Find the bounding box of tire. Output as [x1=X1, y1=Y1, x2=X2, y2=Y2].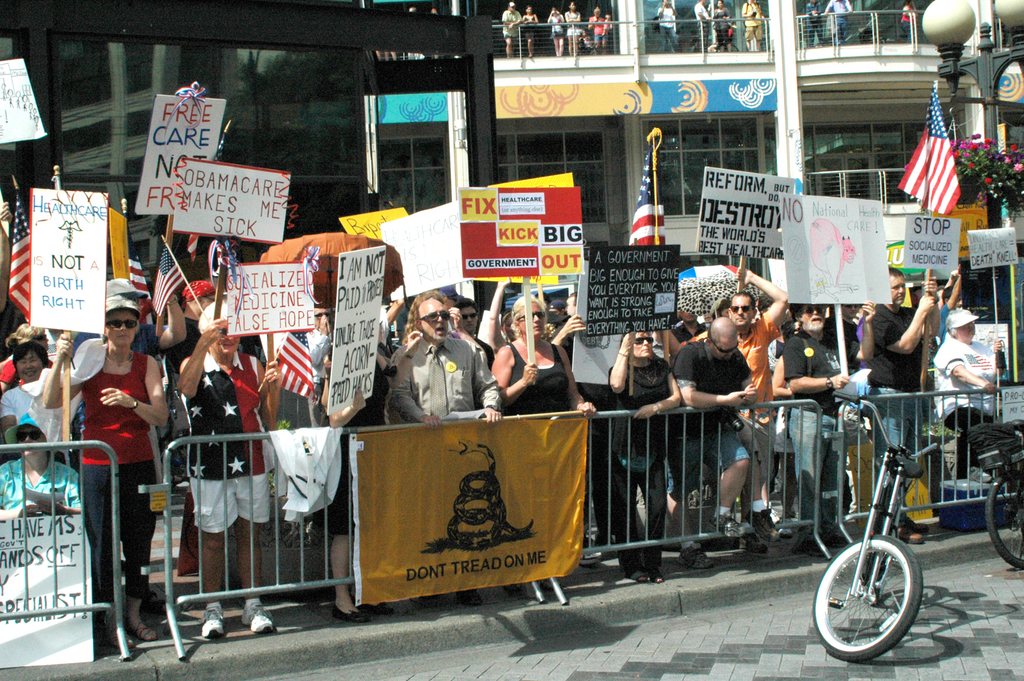
[x1=831, y1=530, x2=932, y2=667].
